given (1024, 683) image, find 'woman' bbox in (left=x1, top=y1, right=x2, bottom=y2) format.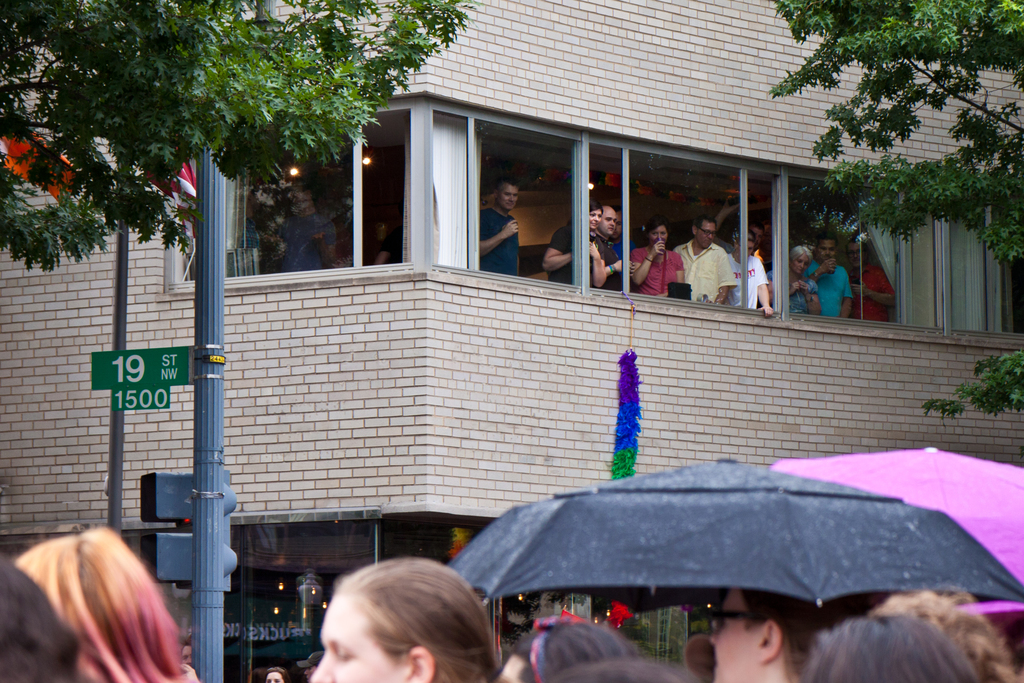
(left=264, top=667, right=285, bottom=682).
